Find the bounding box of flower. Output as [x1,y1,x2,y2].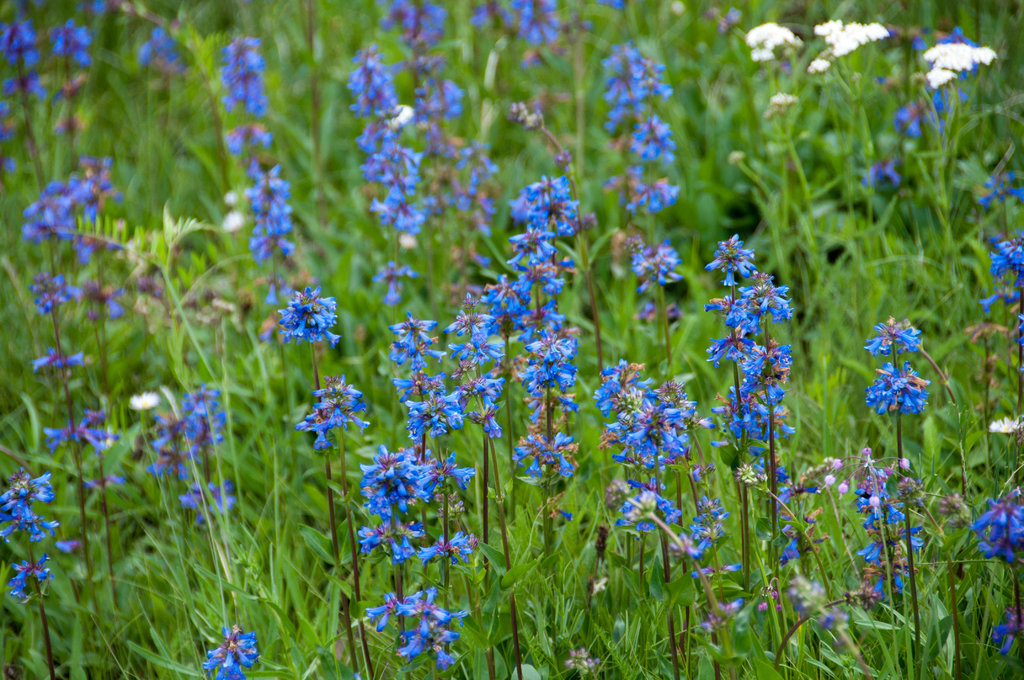
[268,279,337,354].
